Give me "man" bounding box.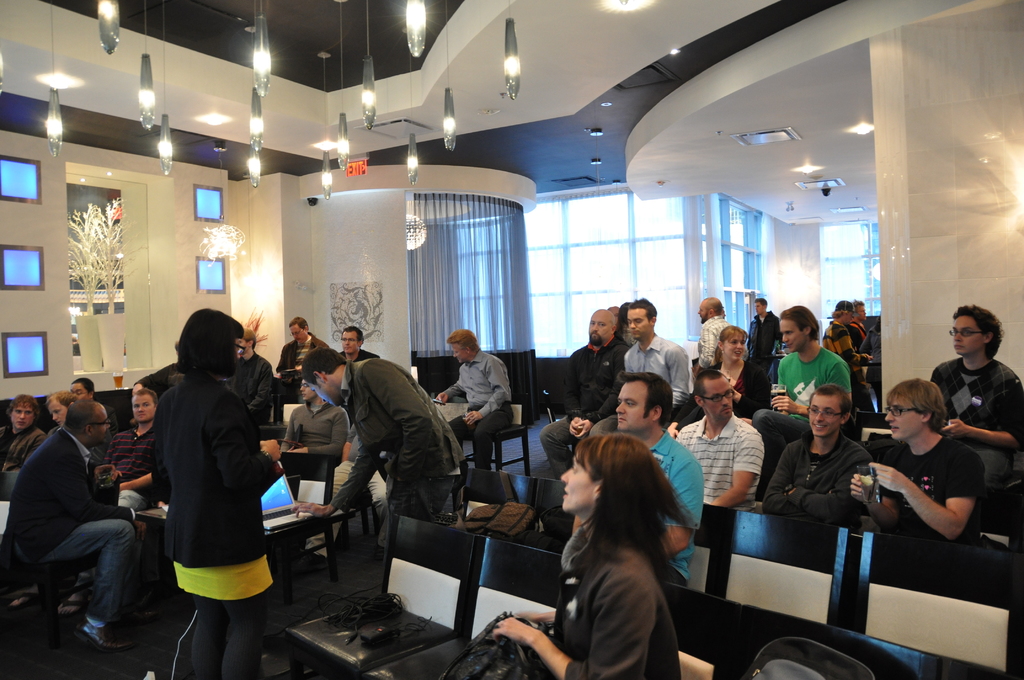
left=676, top=369, right=762, bottom=514.
